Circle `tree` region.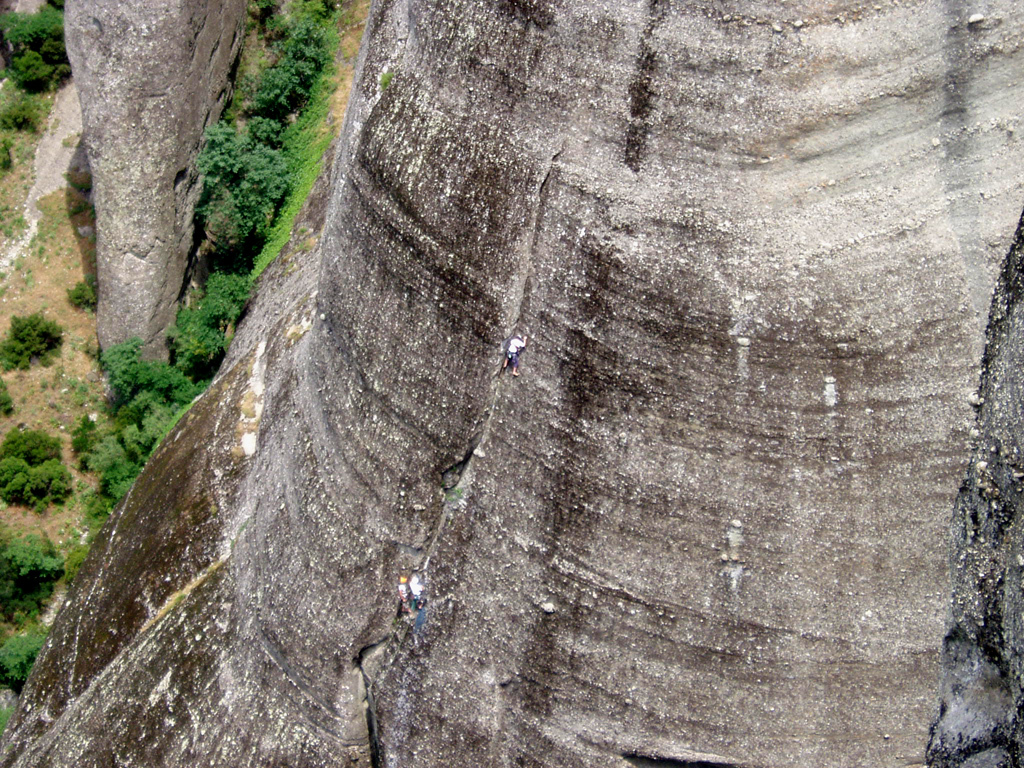
Region: box=[0, 90, 45, 135].
